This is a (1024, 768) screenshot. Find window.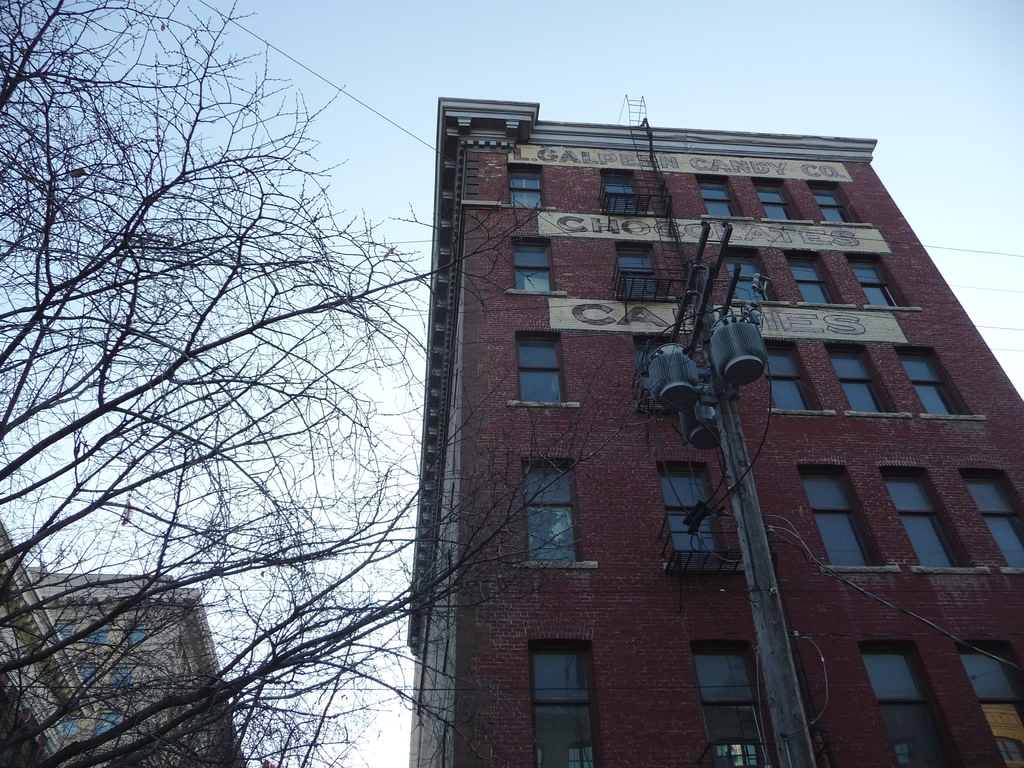
Bounding box: {"left": 851, "top": 255, "right": 887, "bottom": 308}.
